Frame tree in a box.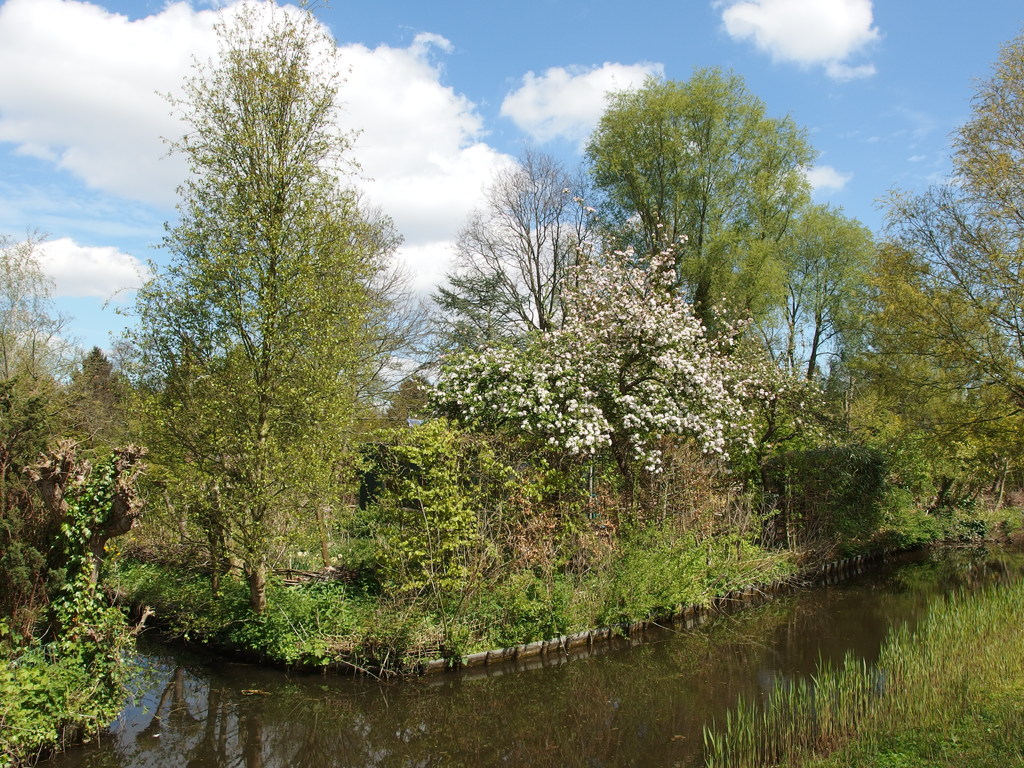
[left=583, top=70, right=806, bottom=364].
